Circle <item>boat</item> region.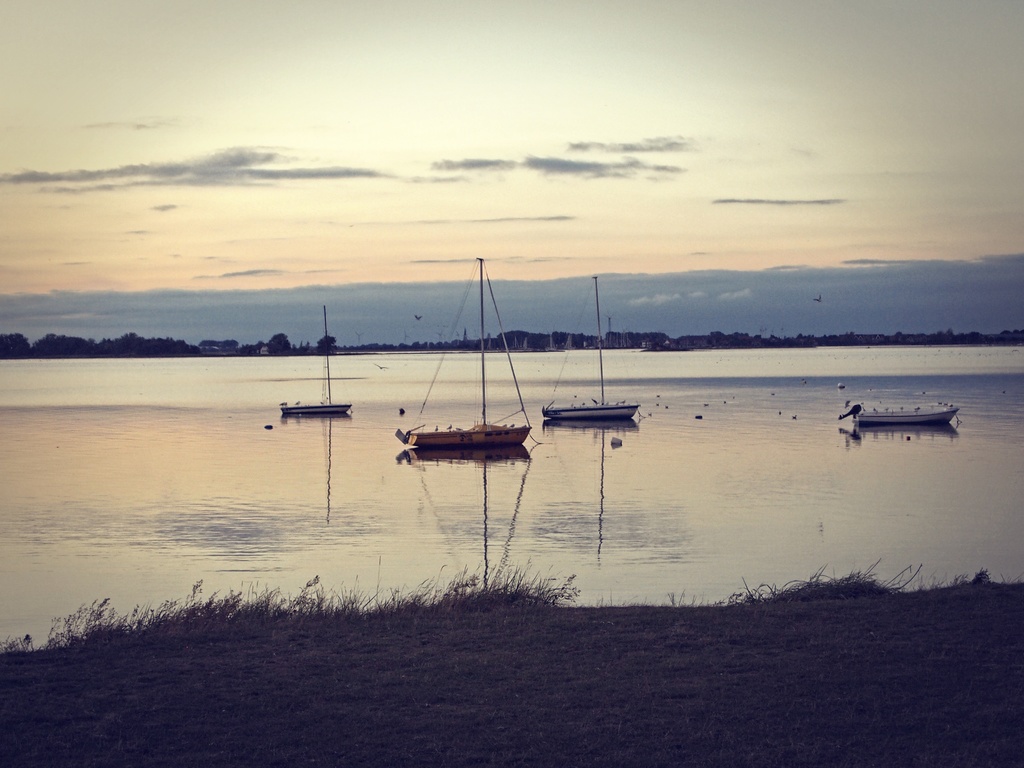
Region: locate(837, 409, 964, 430).
